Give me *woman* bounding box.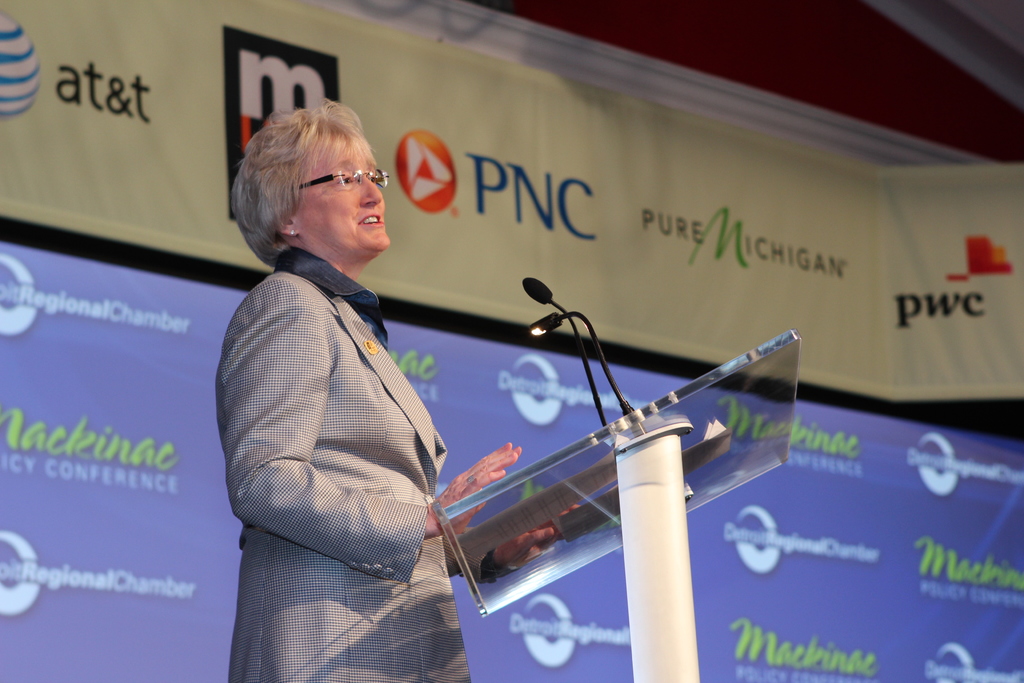
bbox=(212, 103, 582, 682).
